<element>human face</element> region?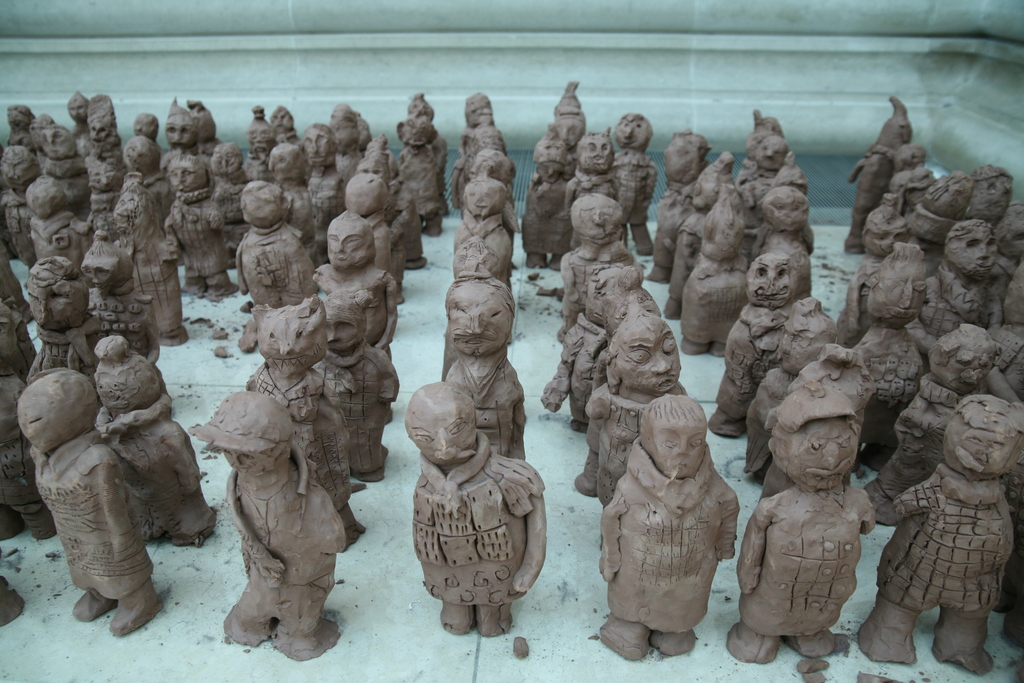
x1=401 y1=119 x2=425 y2=143
